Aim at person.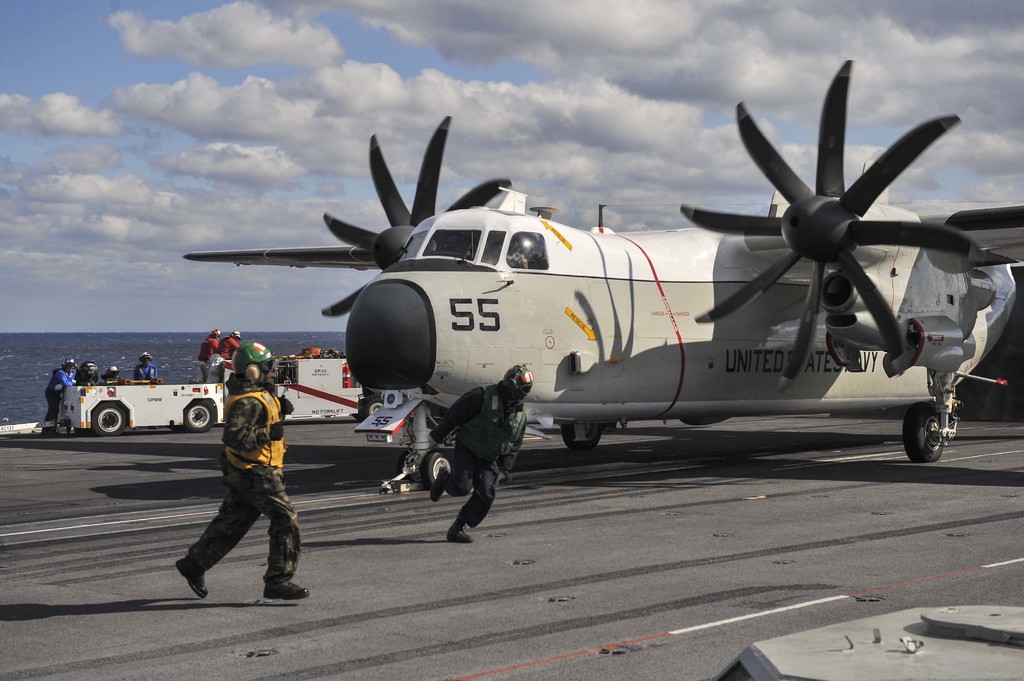
Aimed at locate(44, 356, 76, 440).
